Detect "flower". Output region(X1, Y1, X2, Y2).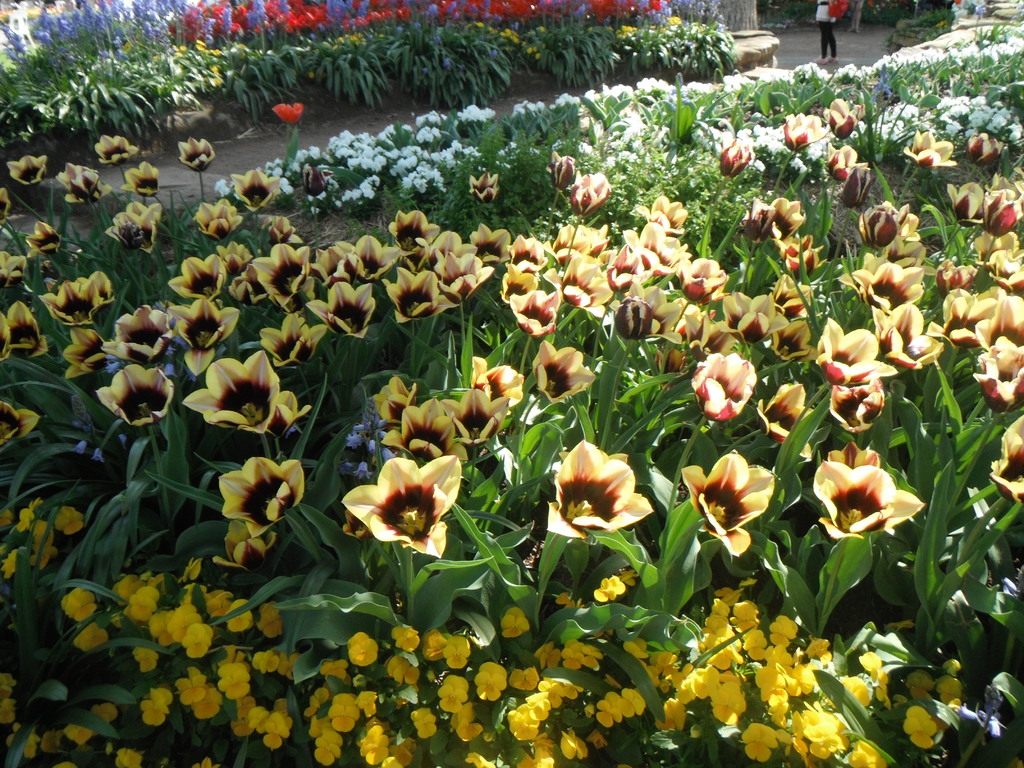
region(213, 522, 276, 568).
